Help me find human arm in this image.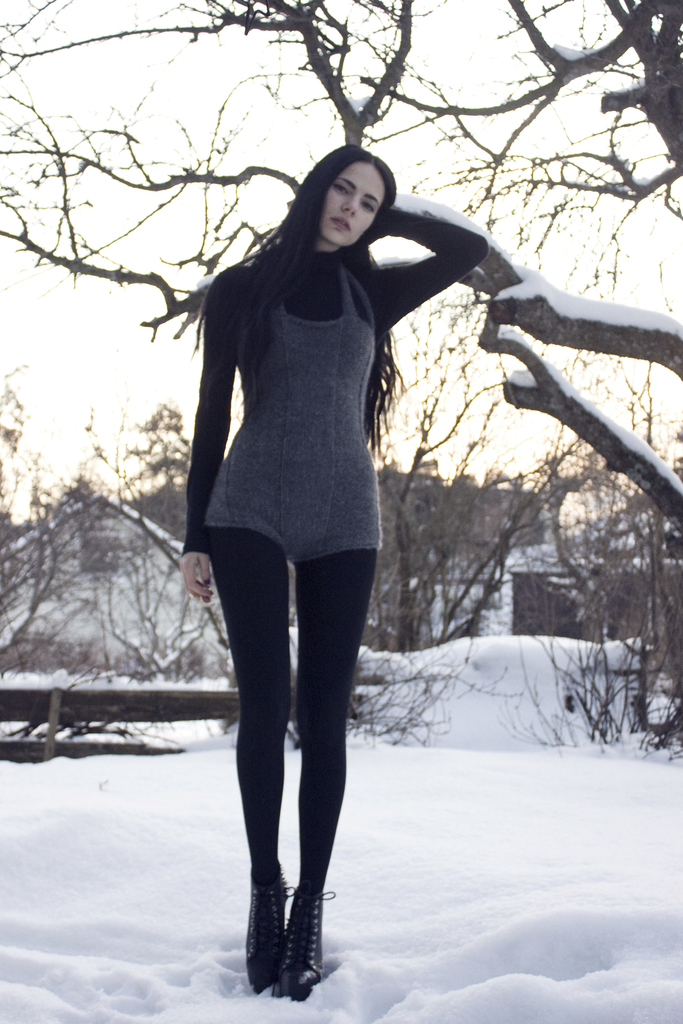
Found it: locate(182, 267, 233, 622).
